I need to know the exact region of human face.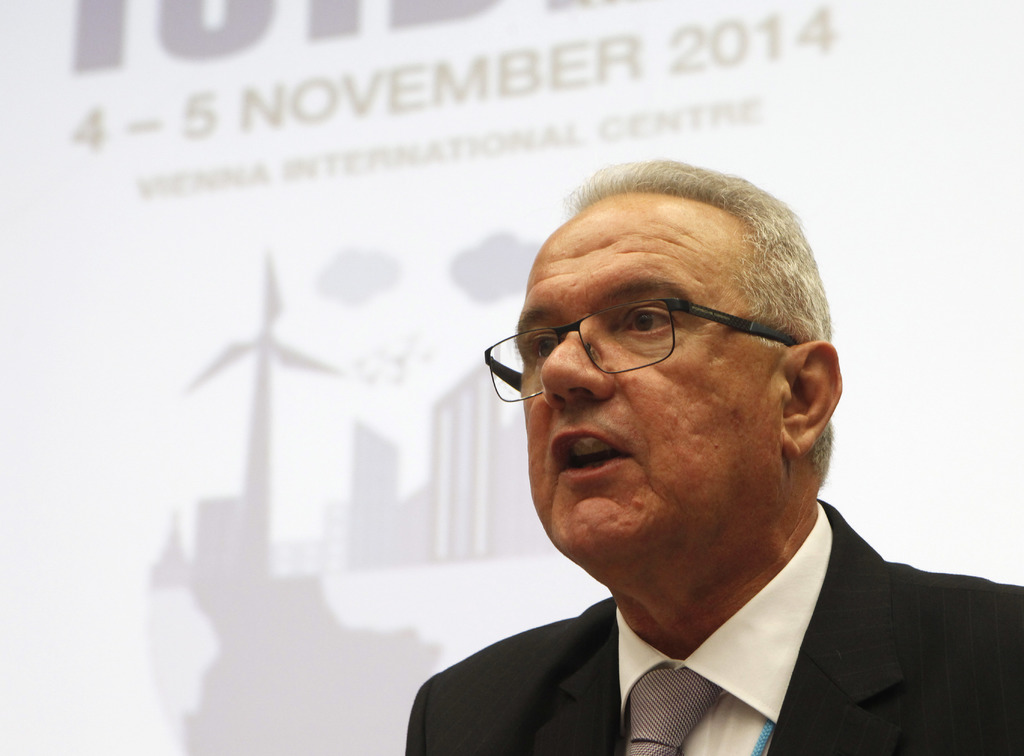
Region: rect(511, 189, 780, 582).
